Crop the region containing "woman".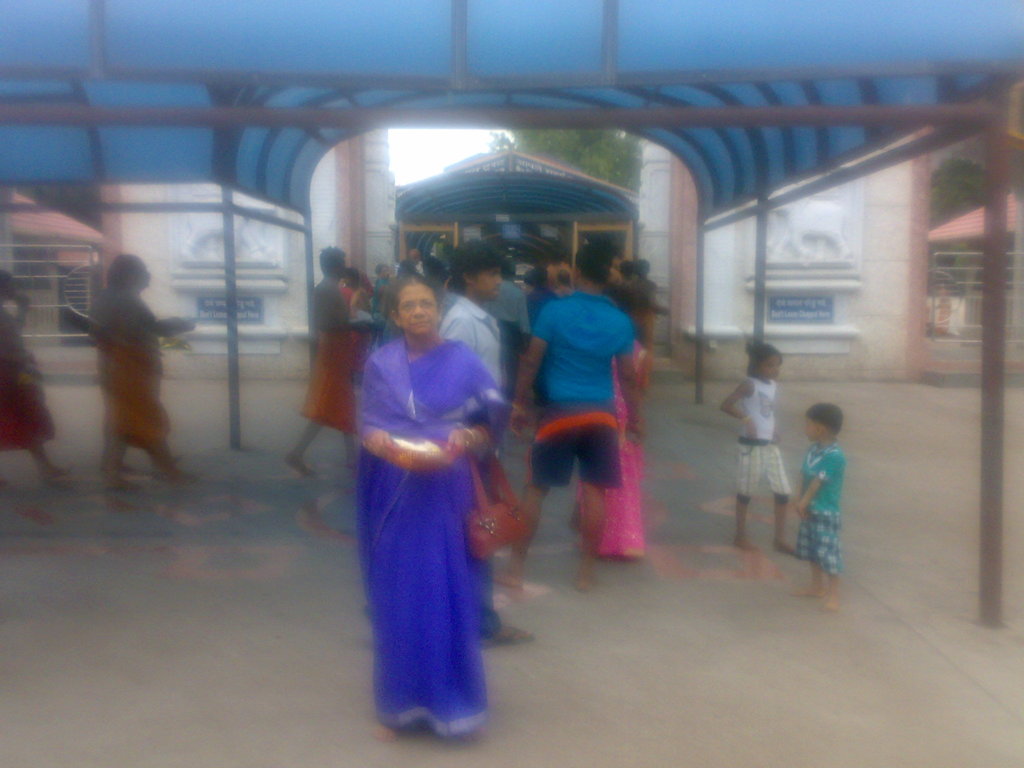
Crop region: pyautogui.locateOnScreen(351, 275, 511, 741).
